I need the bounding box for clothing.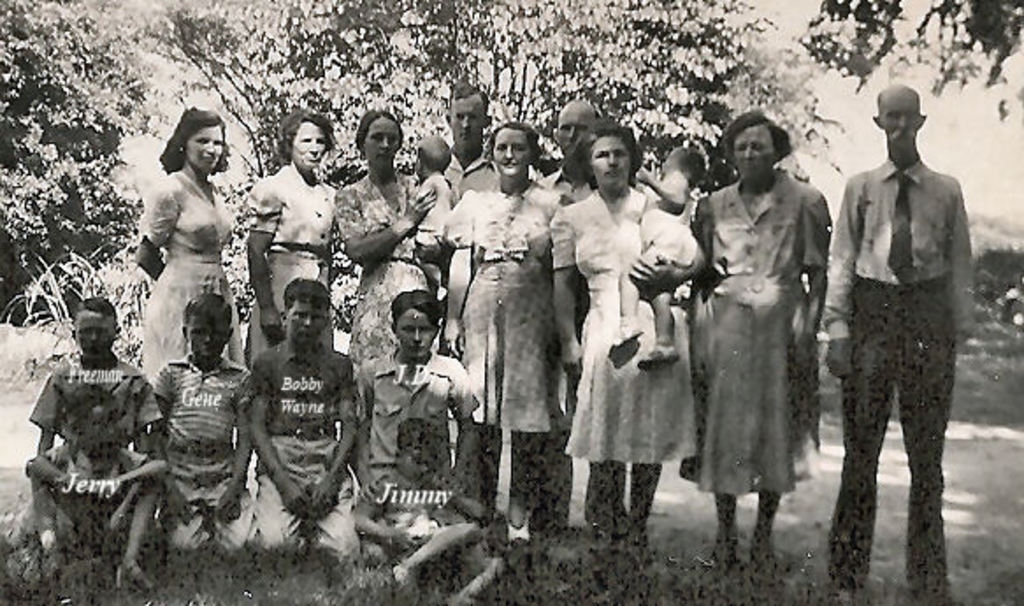
Here it is: l=142, t=162, r=249, b=372.
